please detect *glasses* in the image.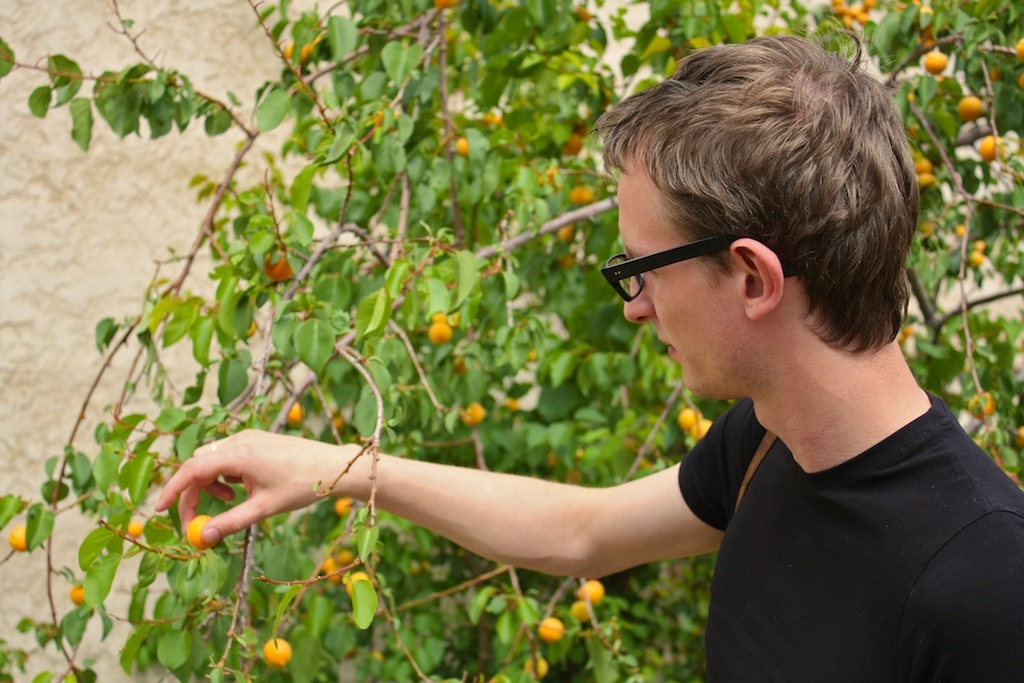
x1=590, y1=211, x2=827, y2=295.
